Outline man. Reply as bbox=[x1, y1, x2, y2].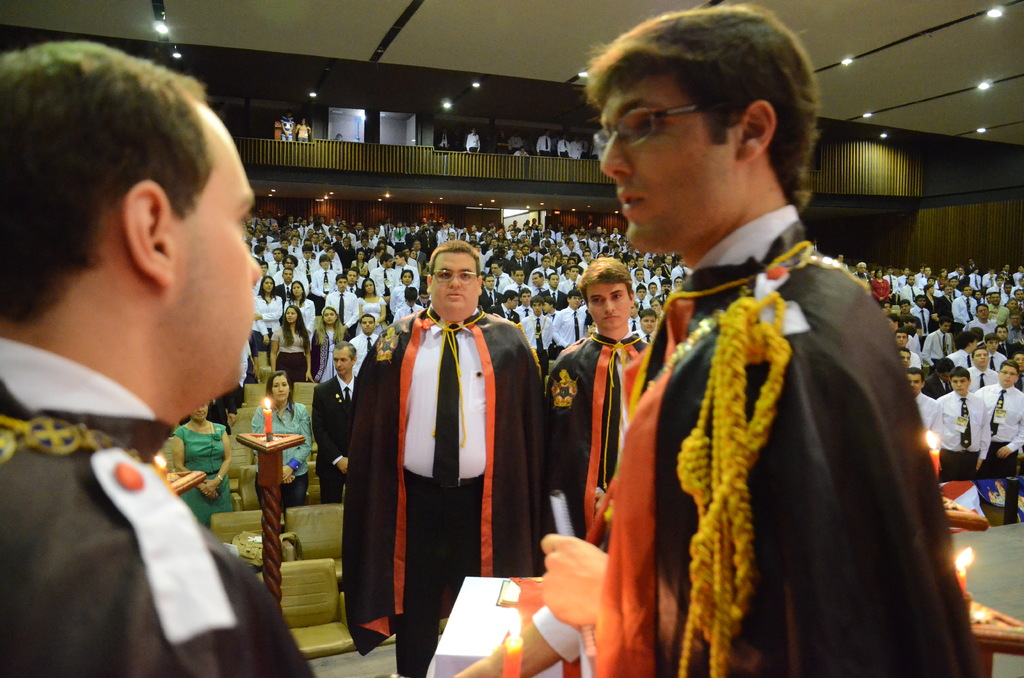
bbox=[555, 133, 572, 157].
